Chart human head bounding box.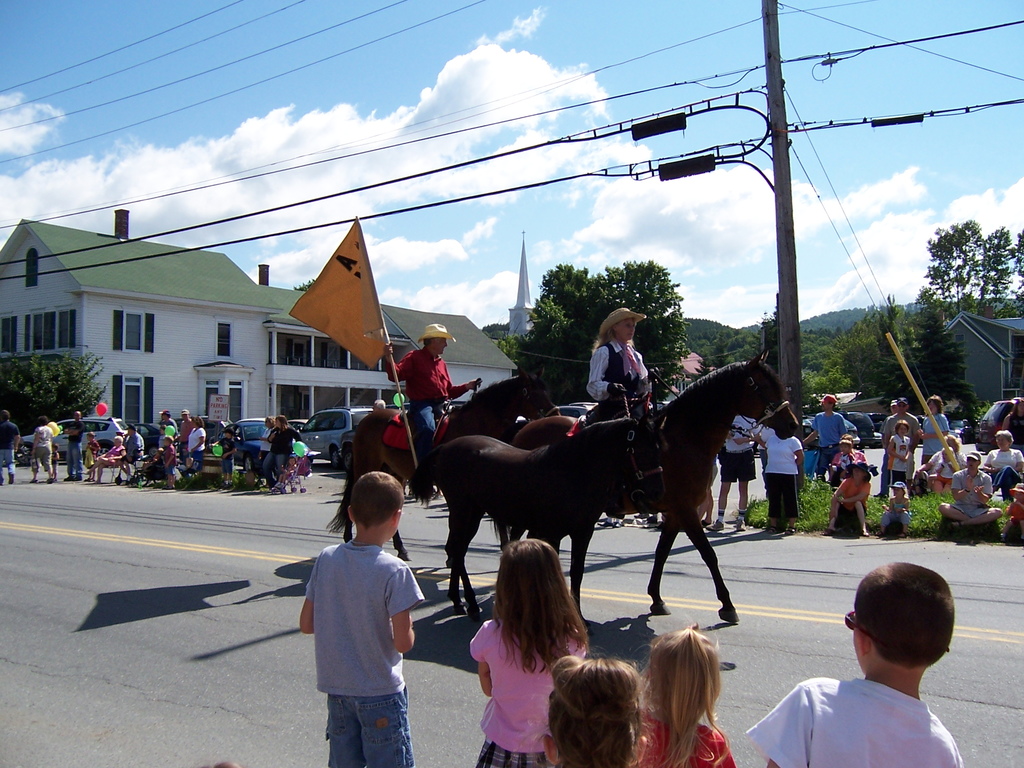
Charted: detection(373, 399, 385, 415).
